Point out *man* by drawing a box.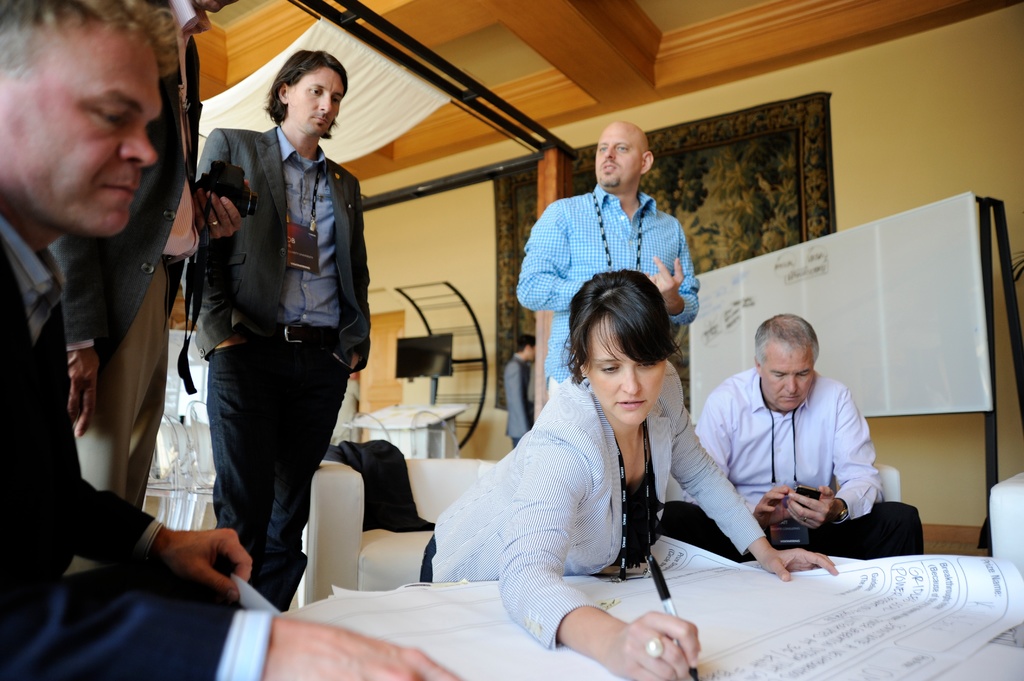
[0, 0, 461, 680].
